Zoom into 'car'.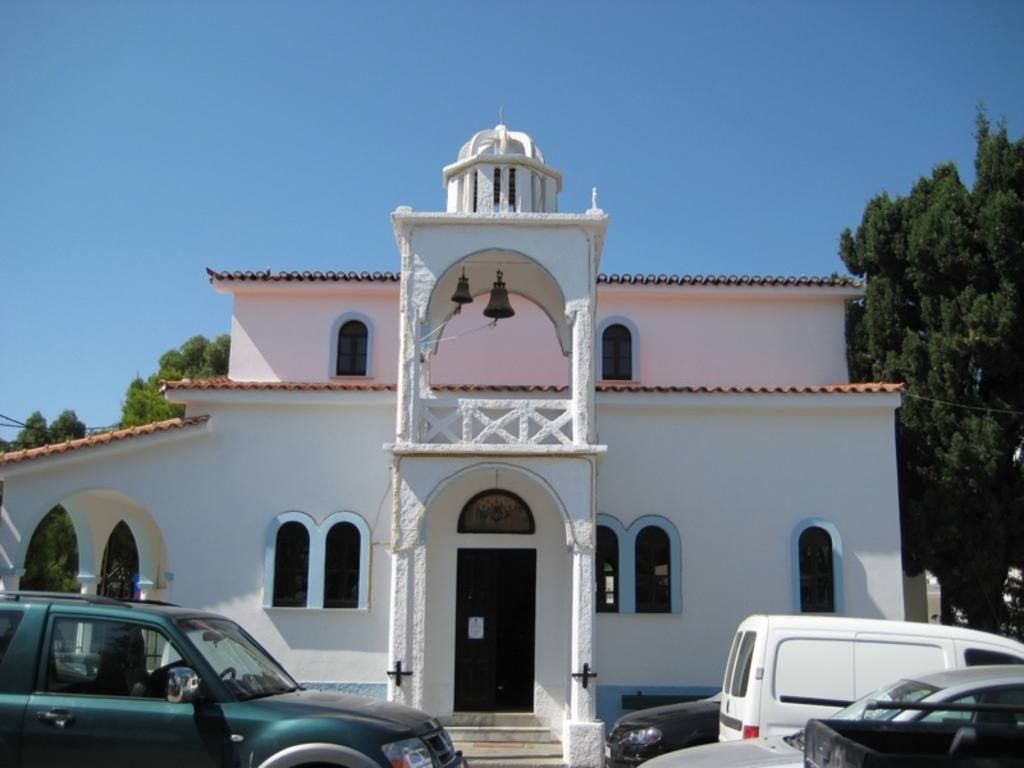
Zoom target: box=[640, 666, 1023, 767].
